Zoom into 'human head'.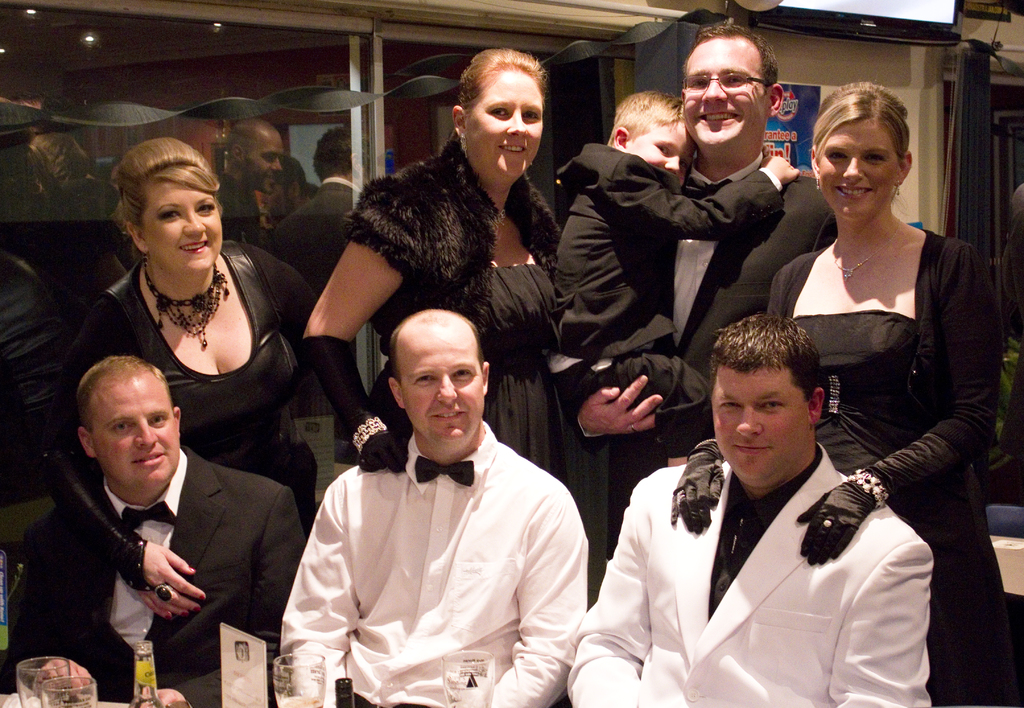
Zoom target: x1=112 y1=136 x2=227 y2=286.
